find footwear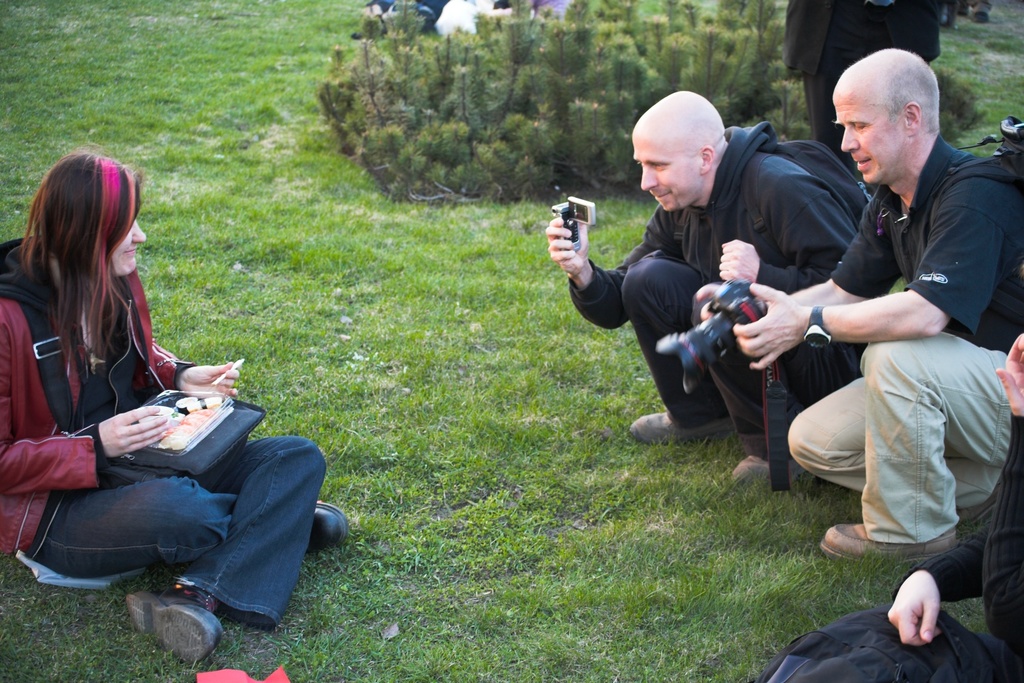
BBox(307, 496, 348, 548)
